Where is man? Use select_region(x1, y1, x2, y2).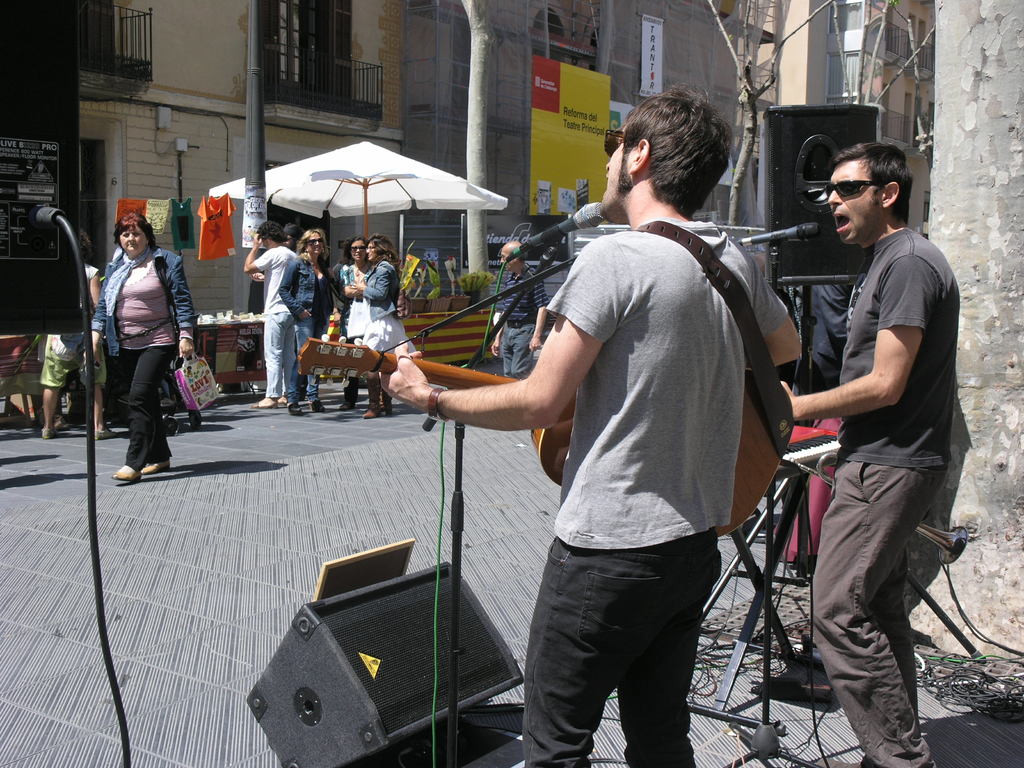
select_region(243, 223, 298, 408).
